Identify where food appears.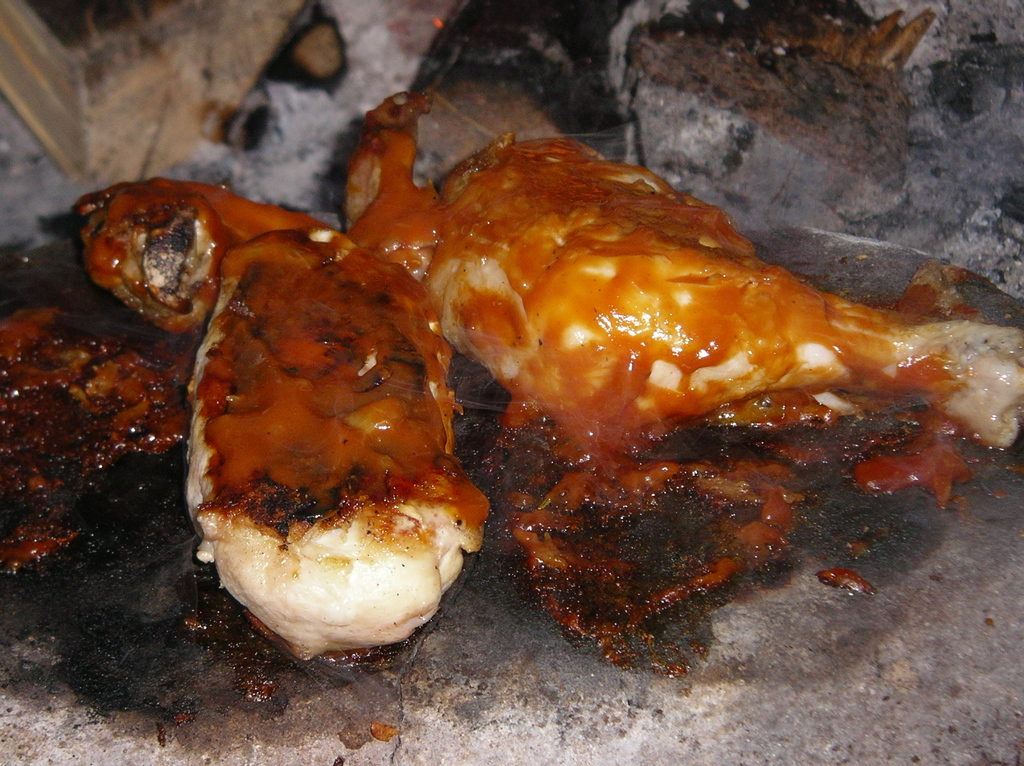
Appears at (69,181,484,657).
